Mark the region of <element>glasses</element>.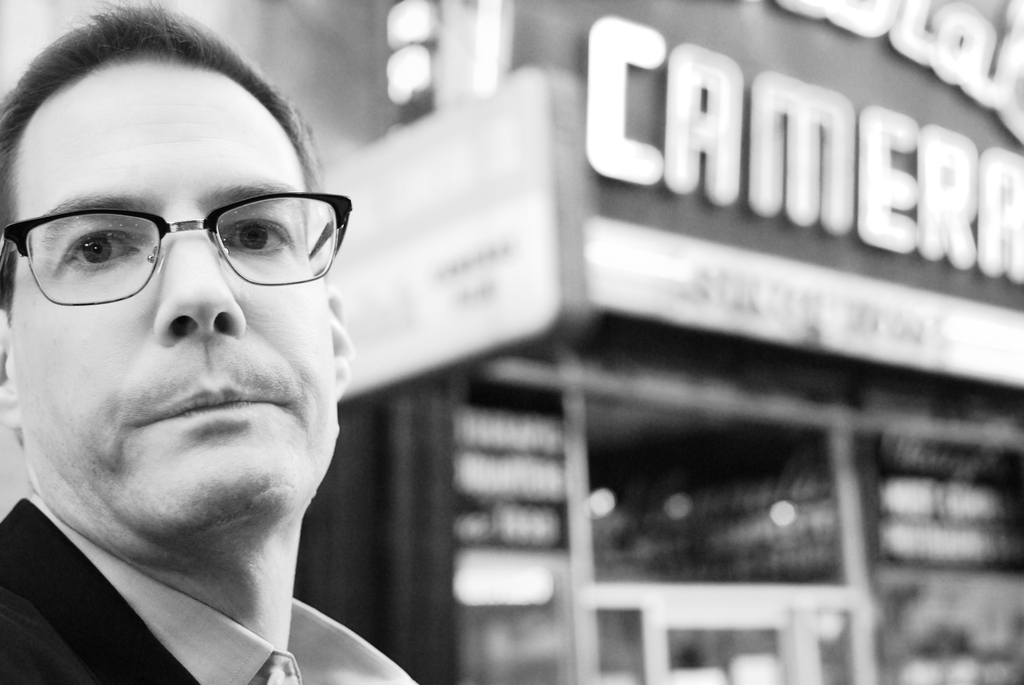
Region: l=0, t=177, r=343, b=307.
